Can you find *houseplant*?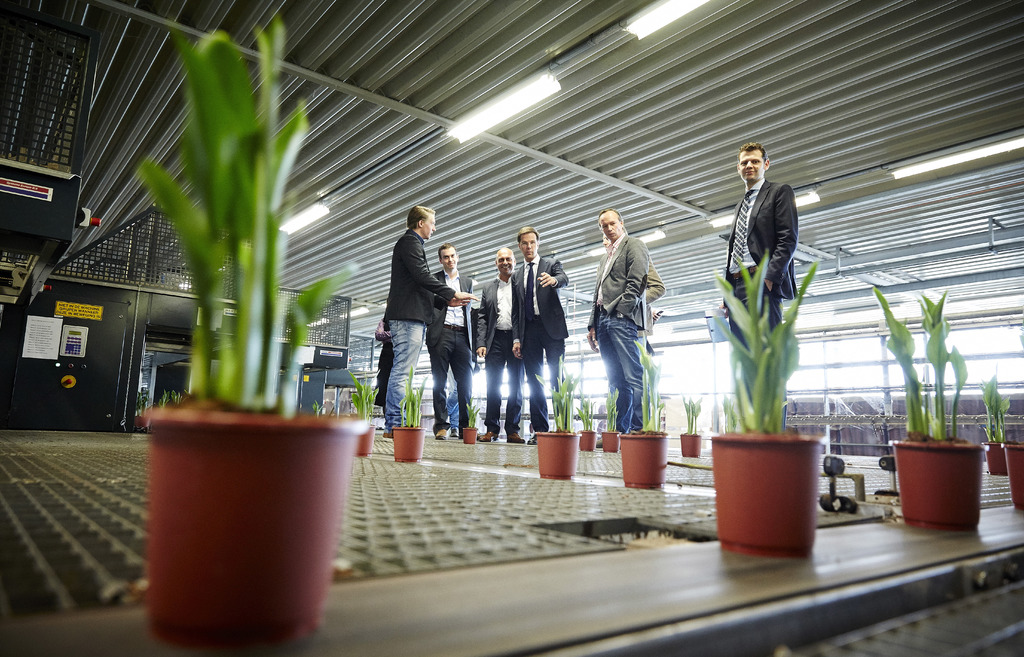
Yes, bounding box: <box>532,353,586,481</box>.
